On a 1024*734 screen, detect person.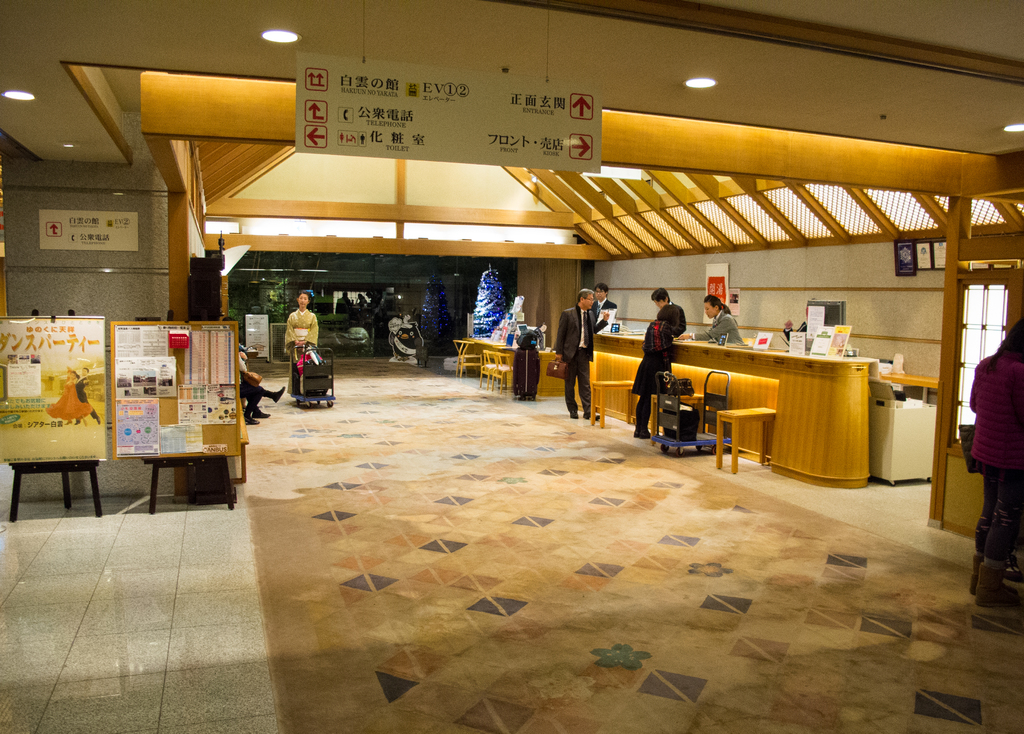
x1=548 y1=286 x2=607 y2=430.
